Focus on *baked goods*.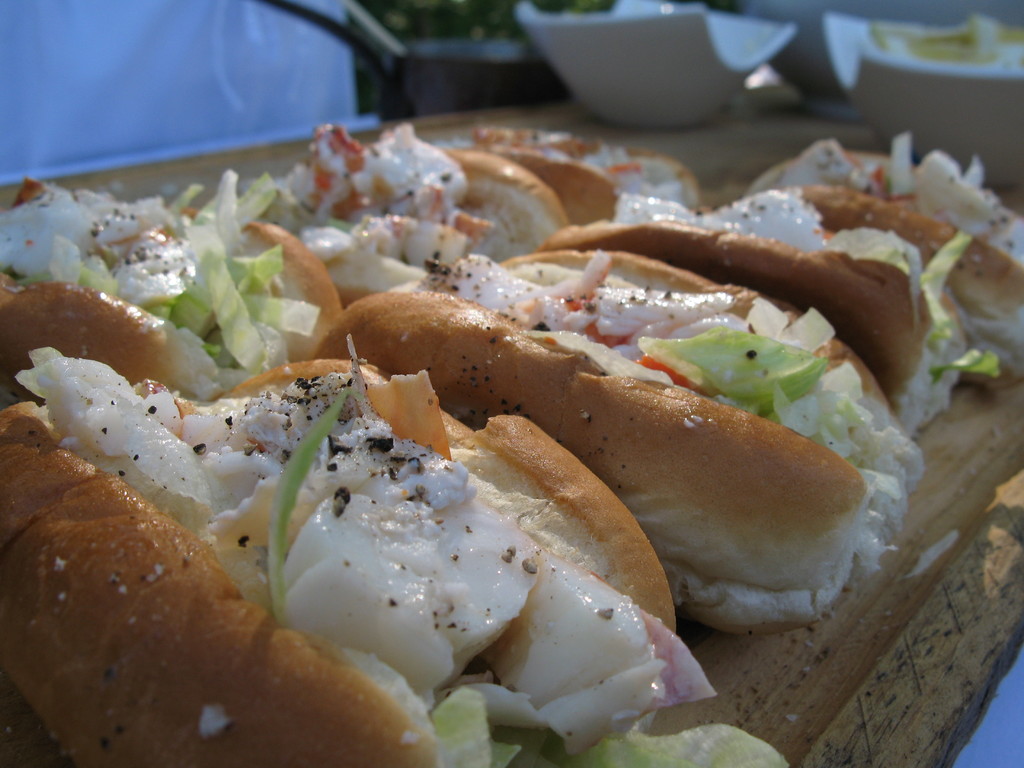
Focused at x1=754, y1=147, x2=1023, y2=380.
